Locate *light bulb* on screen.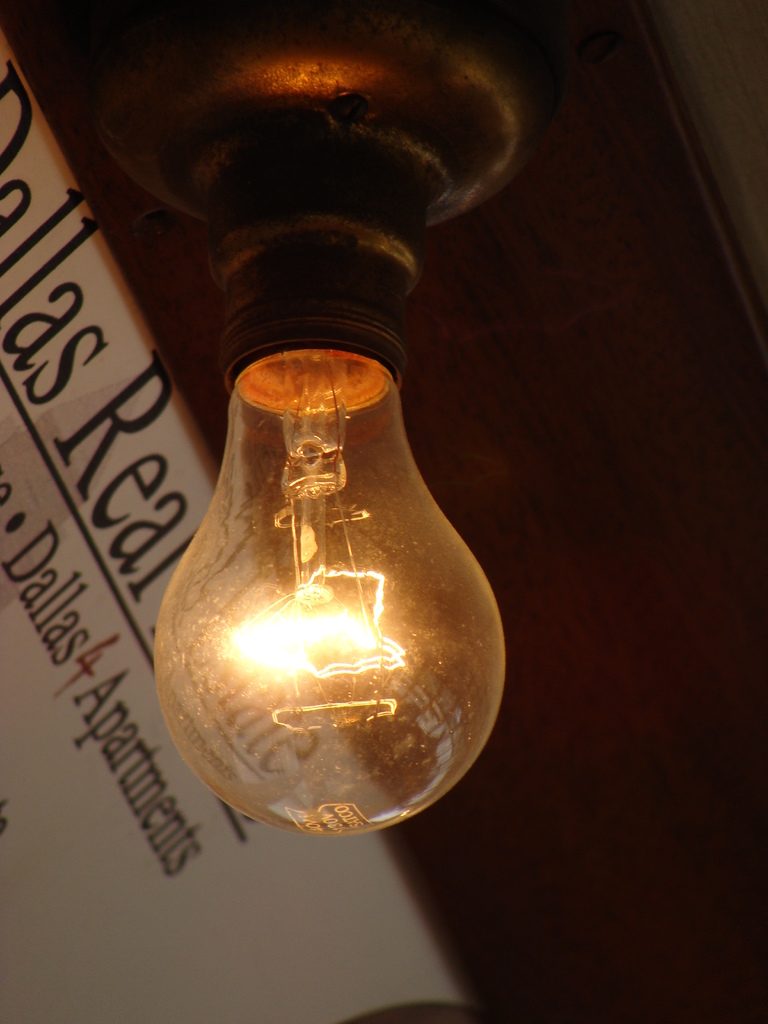
On screen at left=152, top=231, right=504, bottom=836.
